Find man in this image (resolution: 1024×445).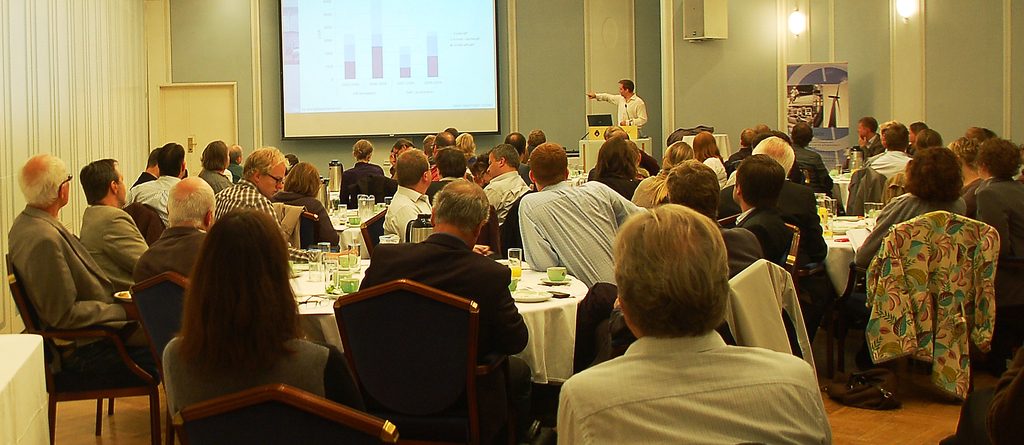
[865,118,913,177].
